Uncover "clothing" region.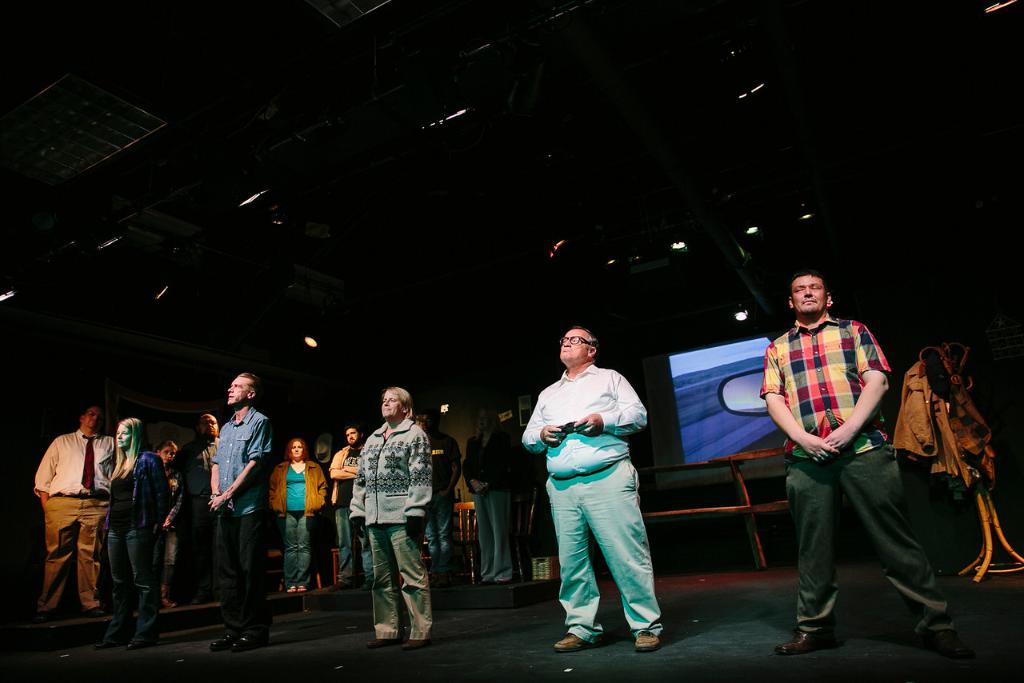
Uncovered: Rect(422, 426, 468, 571).
